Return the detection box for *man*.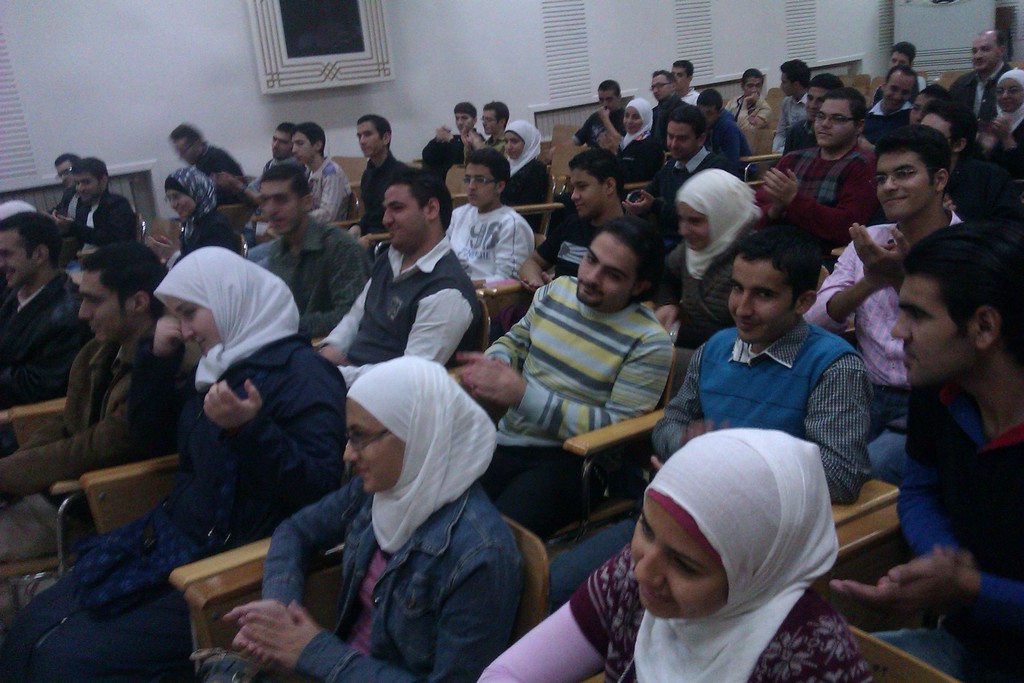
[771, 60, 811, 154].
